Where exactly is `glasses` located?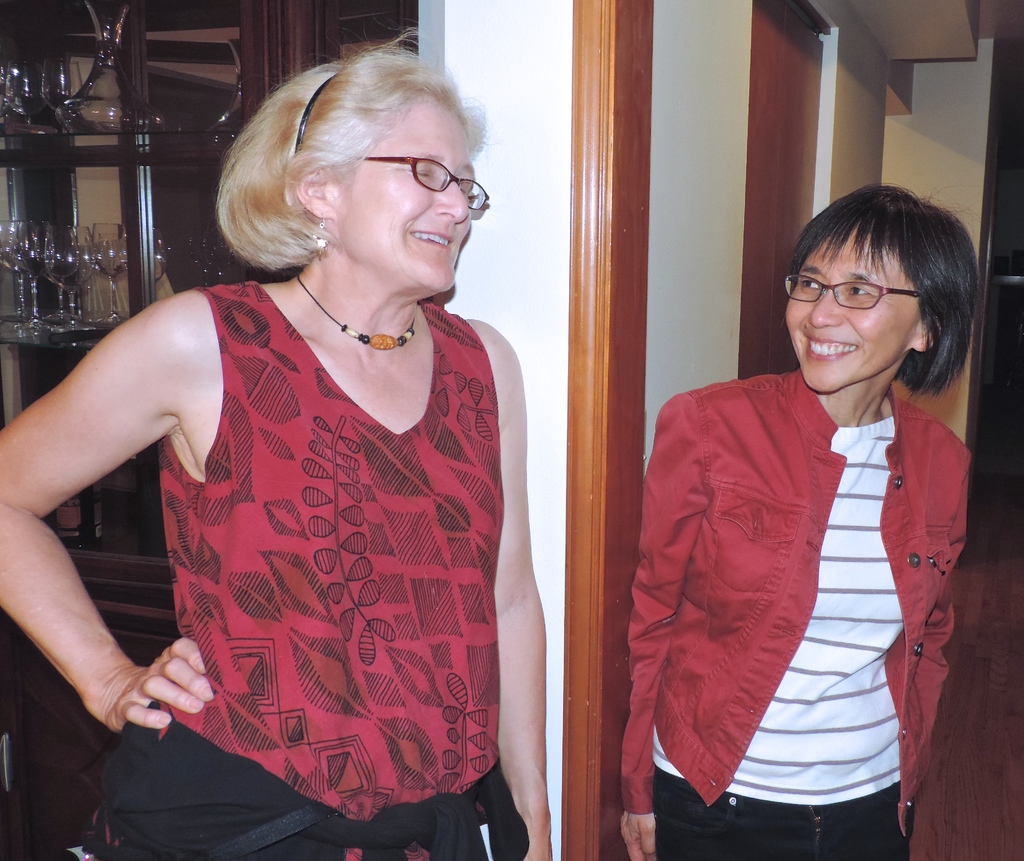
Its bounding box is BBox(369, 136, 486, 212).
